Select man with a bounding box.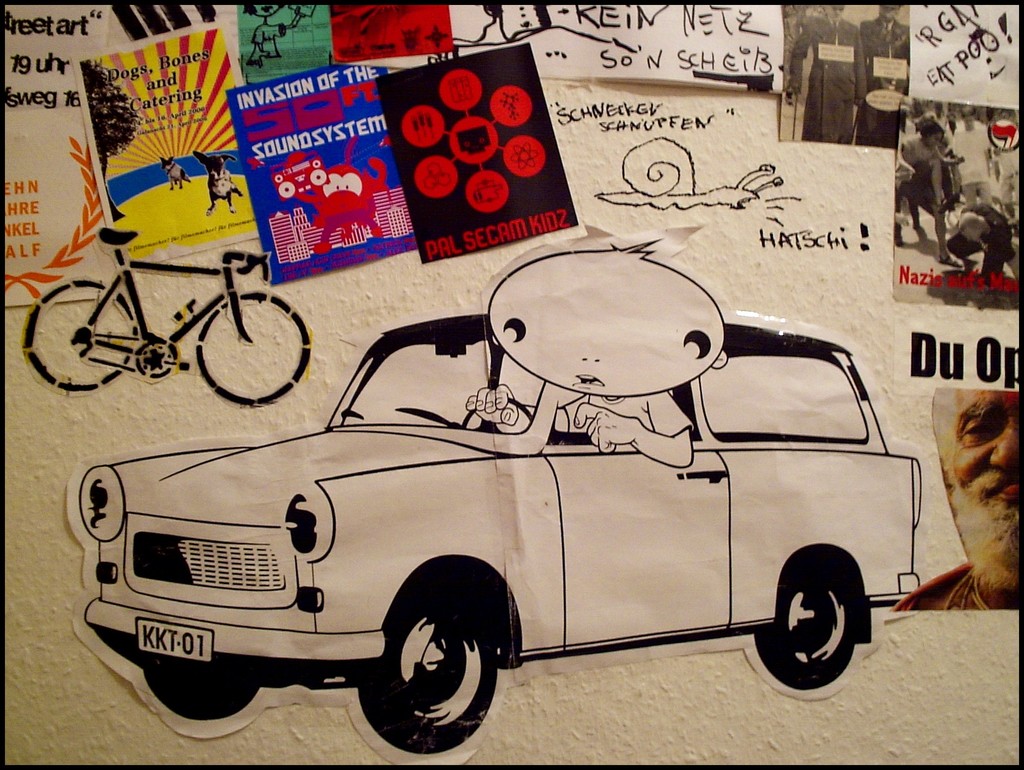
pyautogui.locateOnScreen(783, 7, 810, 104).
